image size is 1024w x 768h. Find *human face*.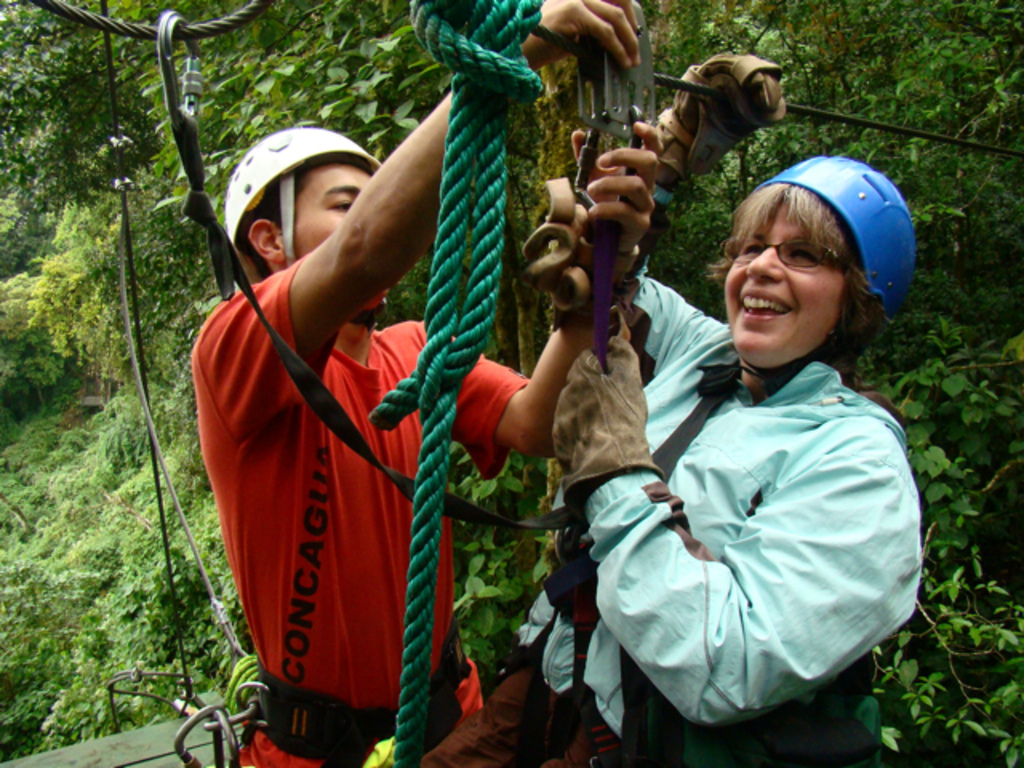
291 157 390 309.
